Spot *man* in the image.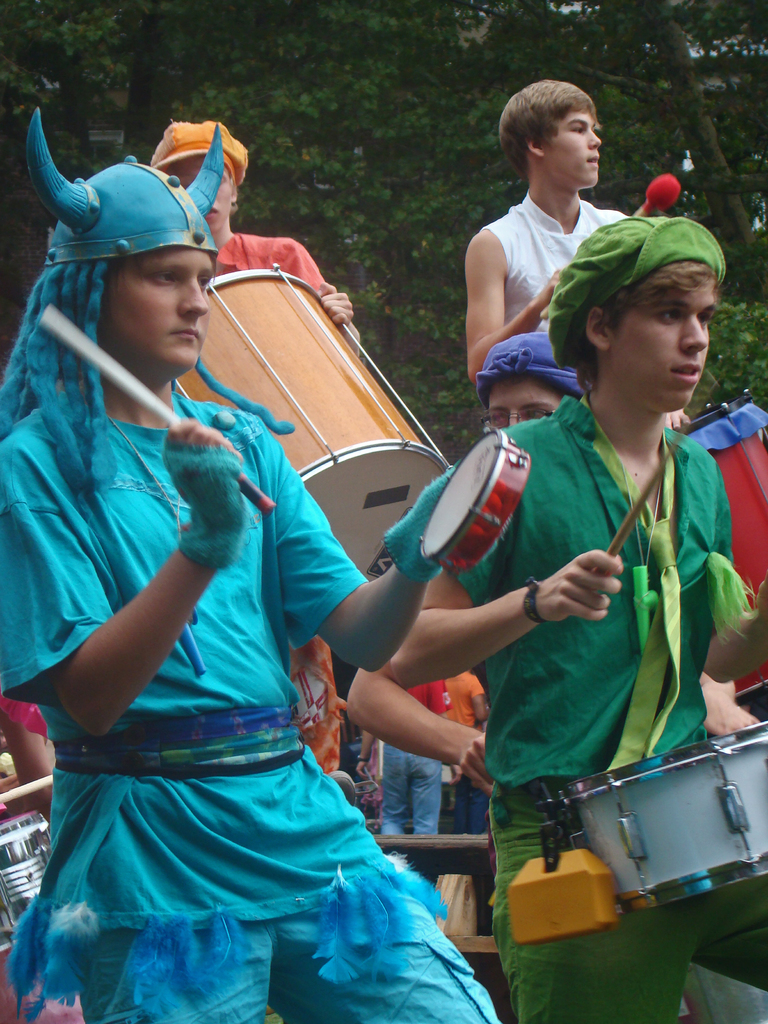
*man* found at rect(464, 79, 688, 433).
